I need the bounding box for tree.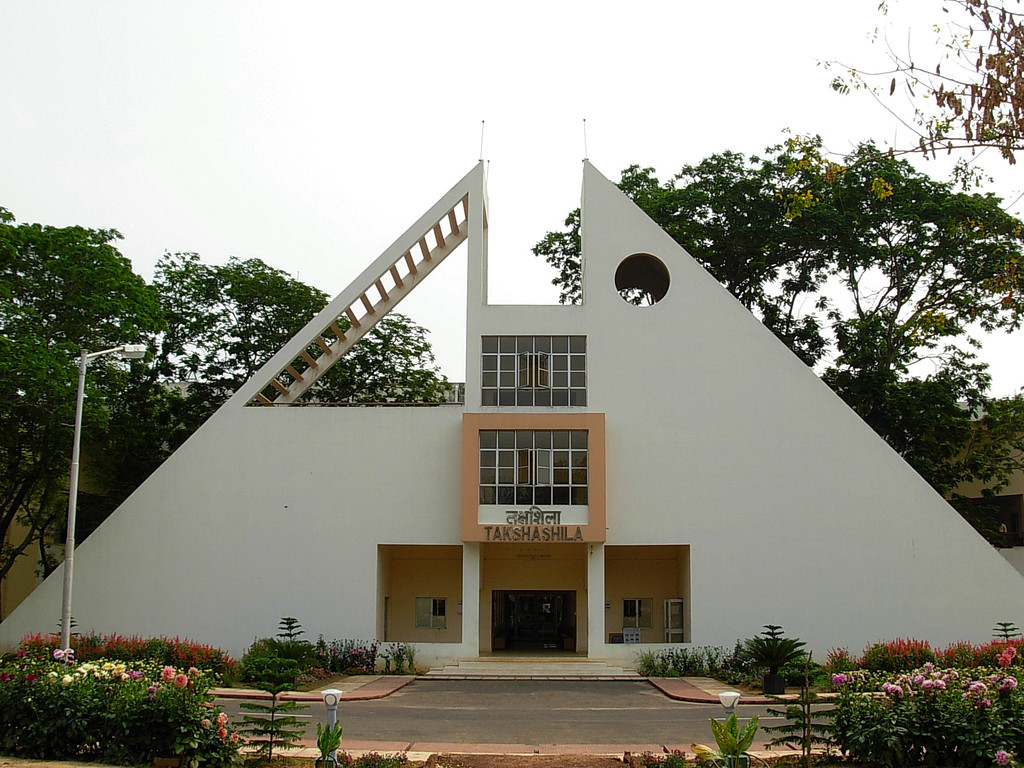
Here it is: bbox(287, 300, 459, 404).
